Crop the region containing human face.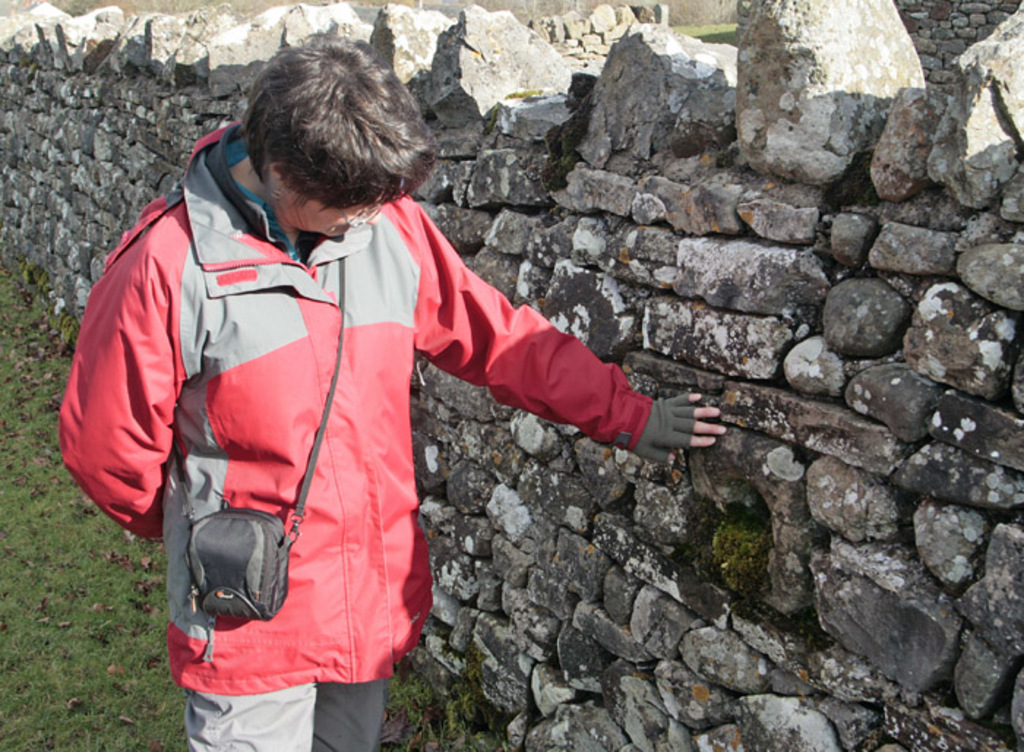
Crop region: bbox=(285, 192, 401, 243).
